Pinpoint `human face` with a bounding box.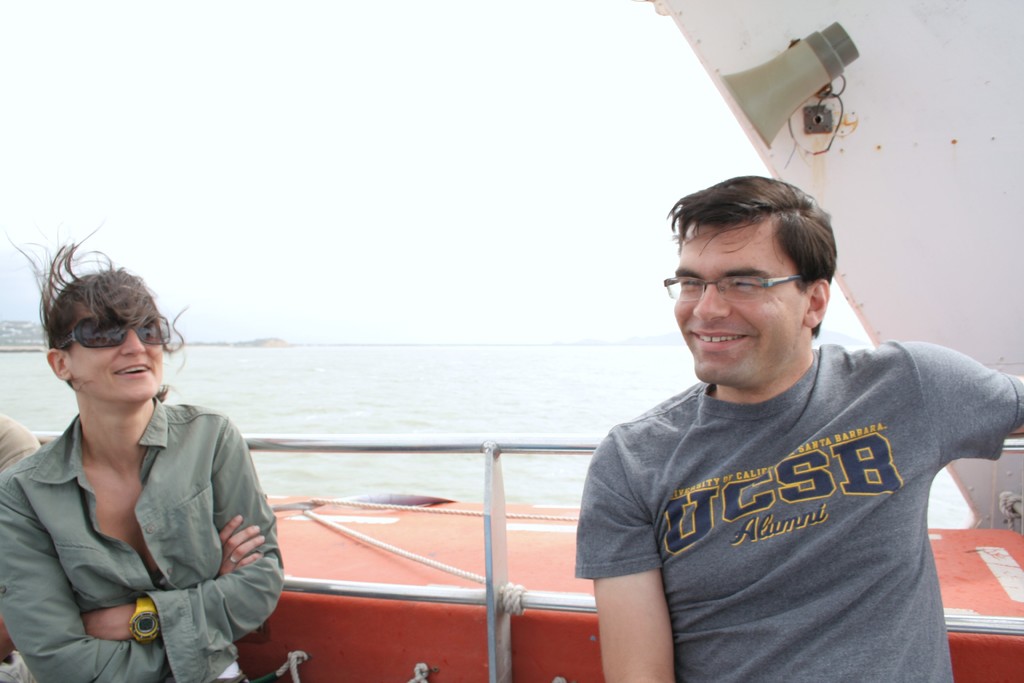
671,224,803,388.
